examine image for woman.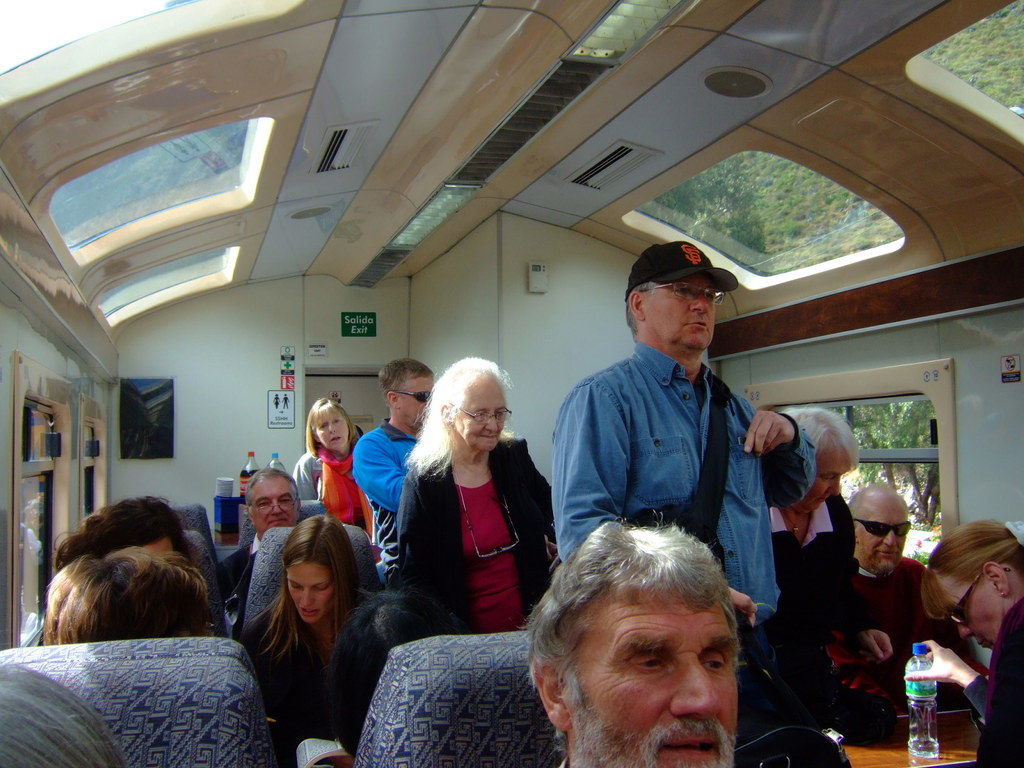
Examination result: (x1=753, y1=406, x2=892, y2=733).
